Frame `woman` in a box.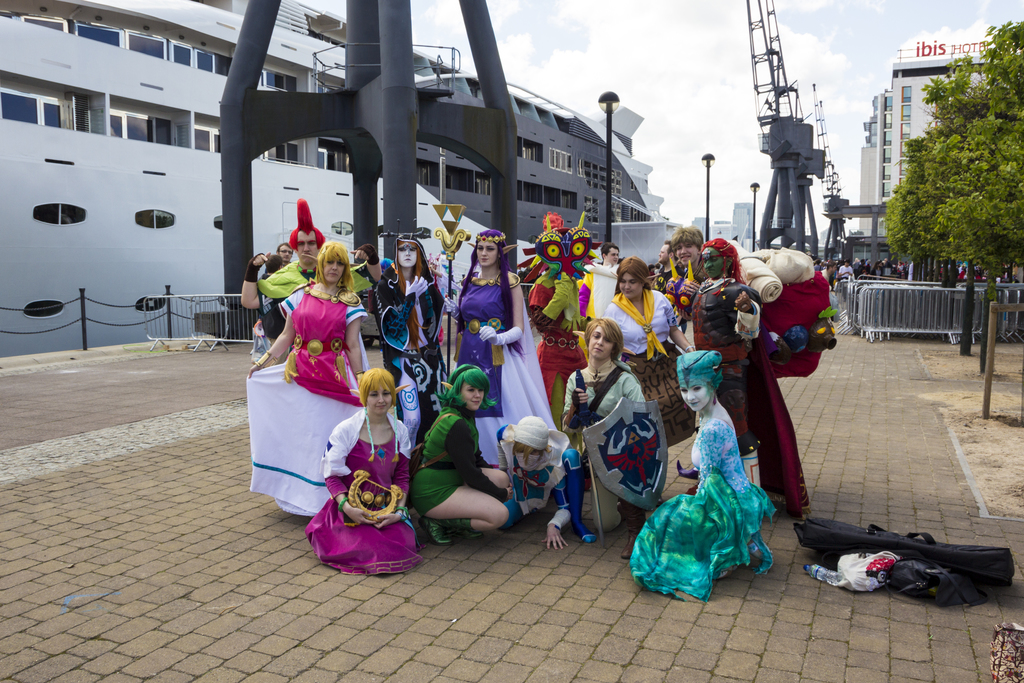
[413, 365, 510, 549].
